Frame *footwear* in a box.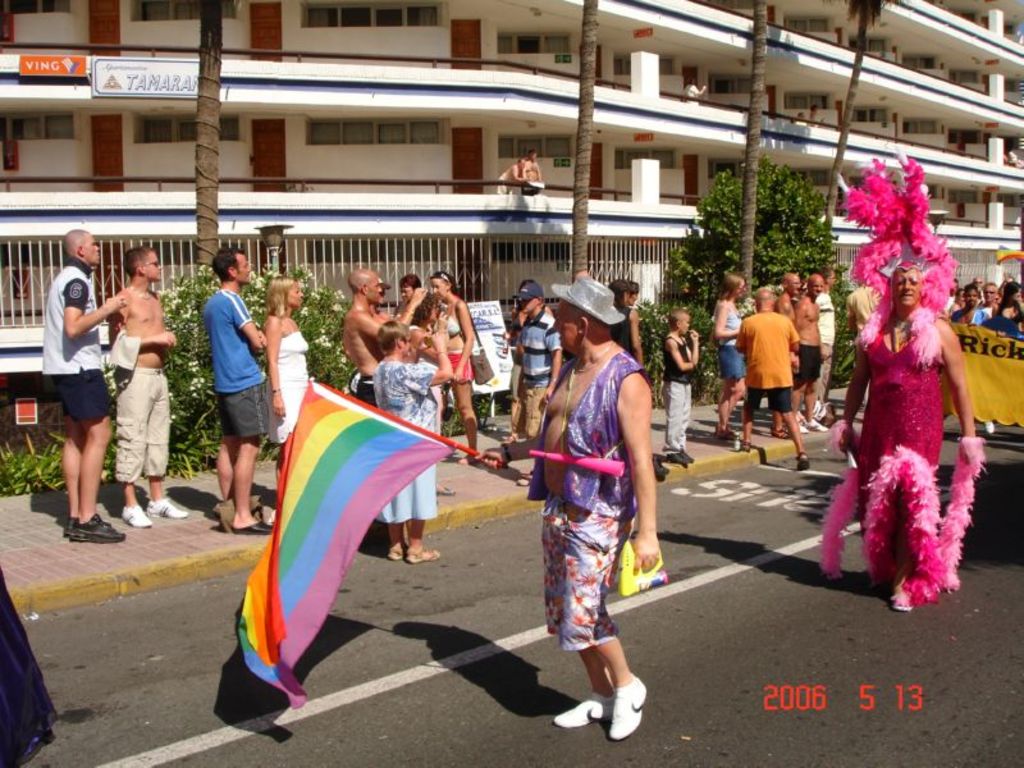
<region>119, 502, 154, 527</region>.
